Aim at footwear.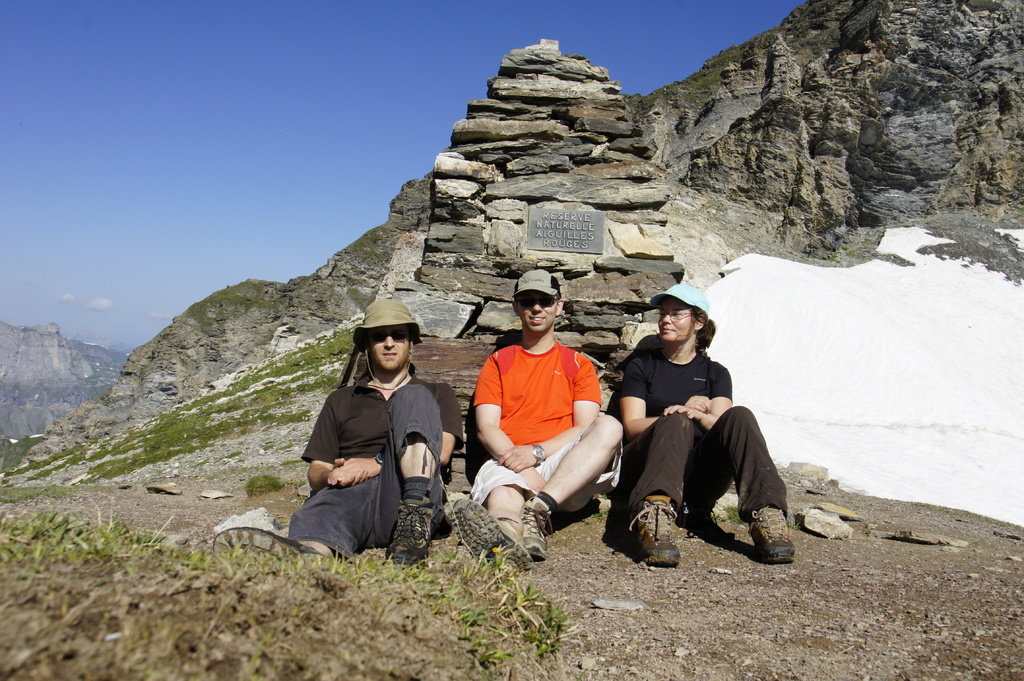
Aimed at select_region(387, 501, 435, 573).
